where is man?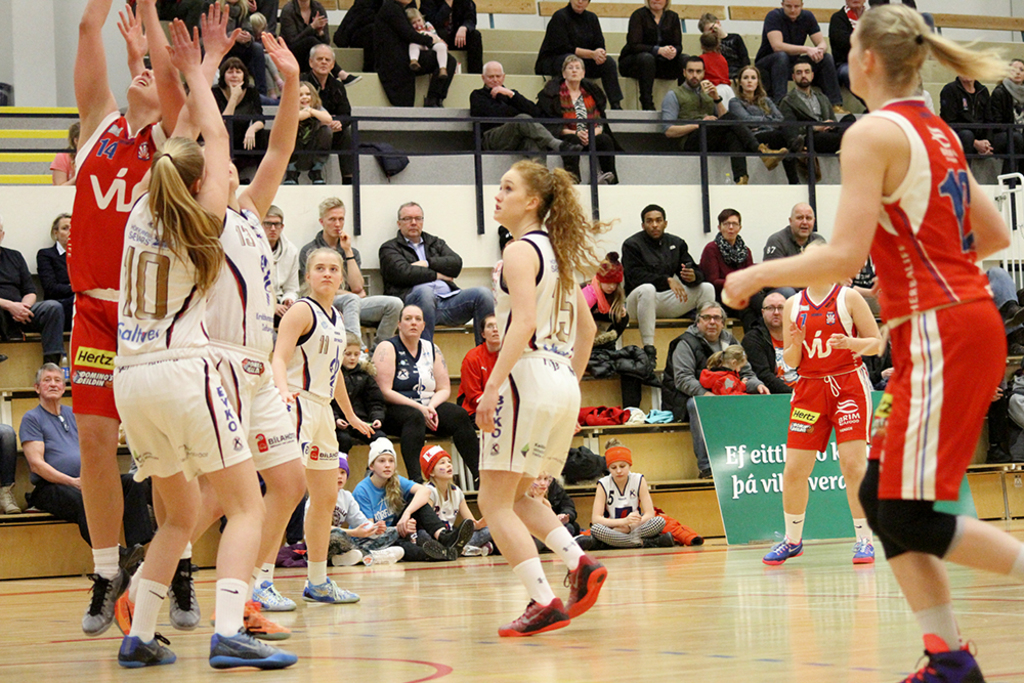
761,198,828,299.
